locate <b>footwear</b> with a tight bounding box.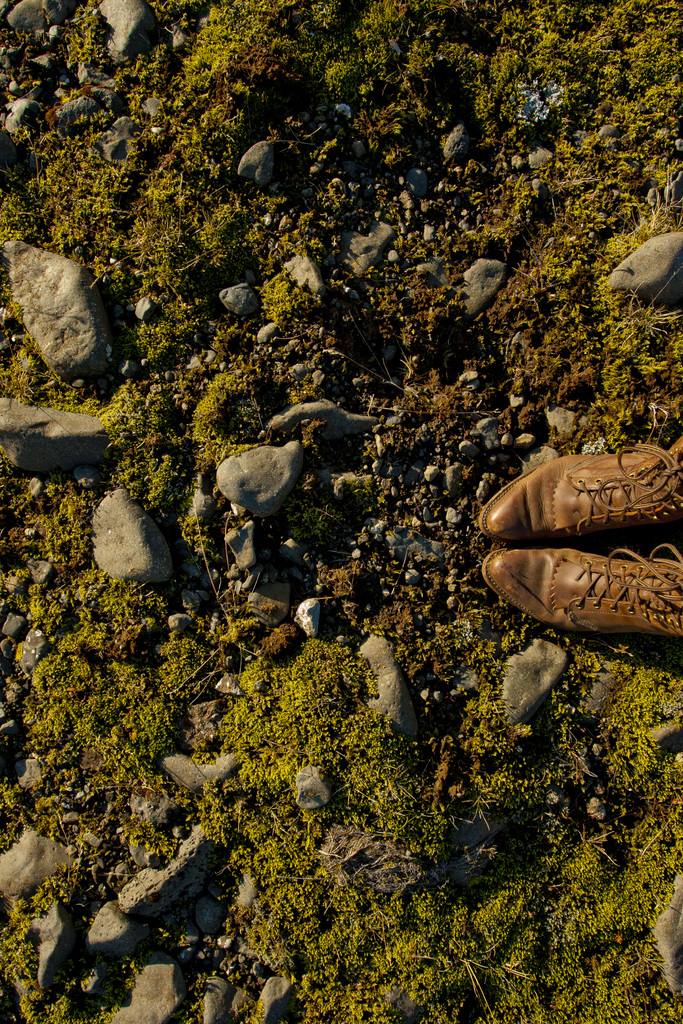
locate(478, 435, 682, 545).
